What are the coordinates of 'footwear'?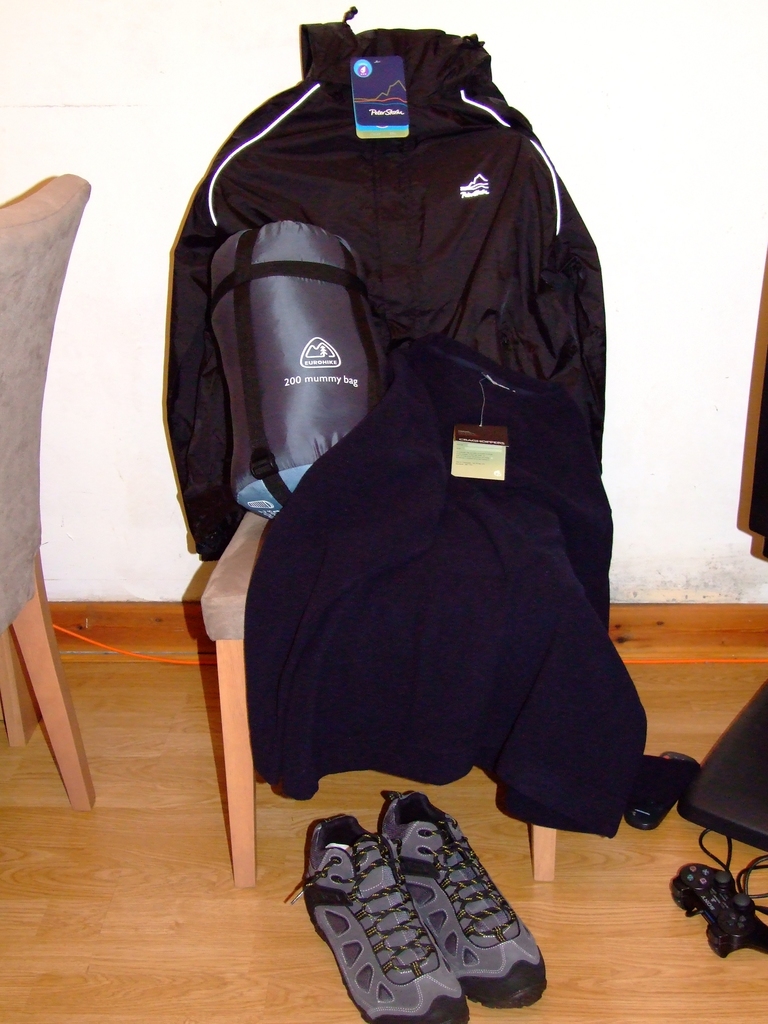
(372, 788, 548, 1014).
